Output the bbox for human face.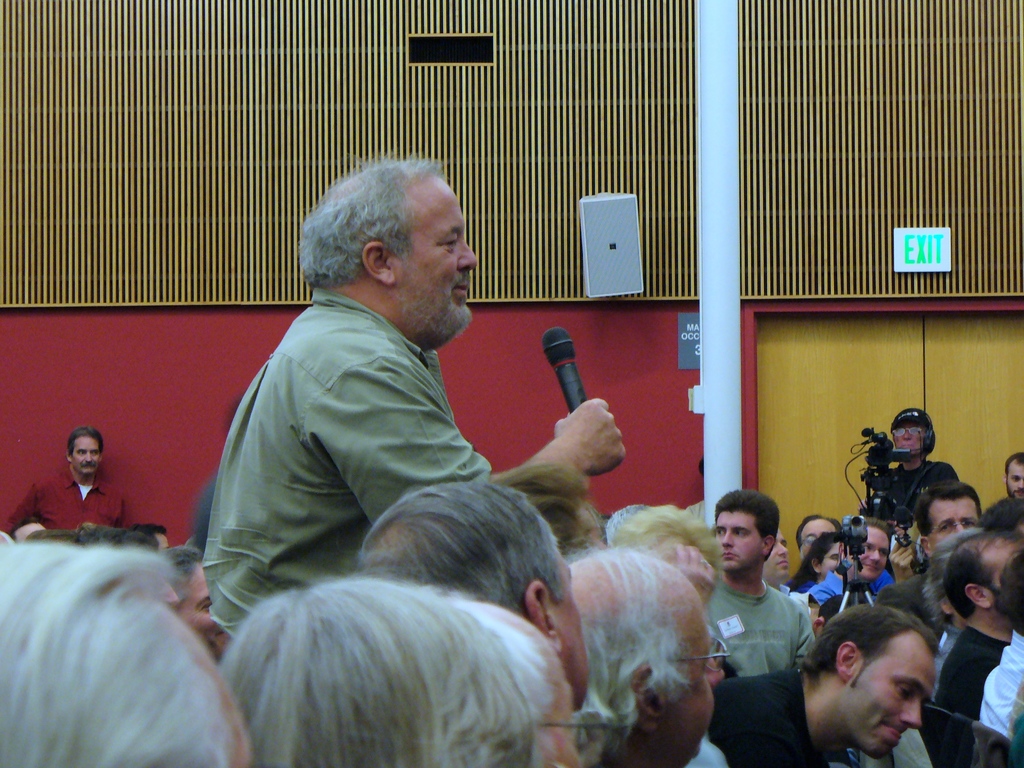
1002 465 1023 502.
